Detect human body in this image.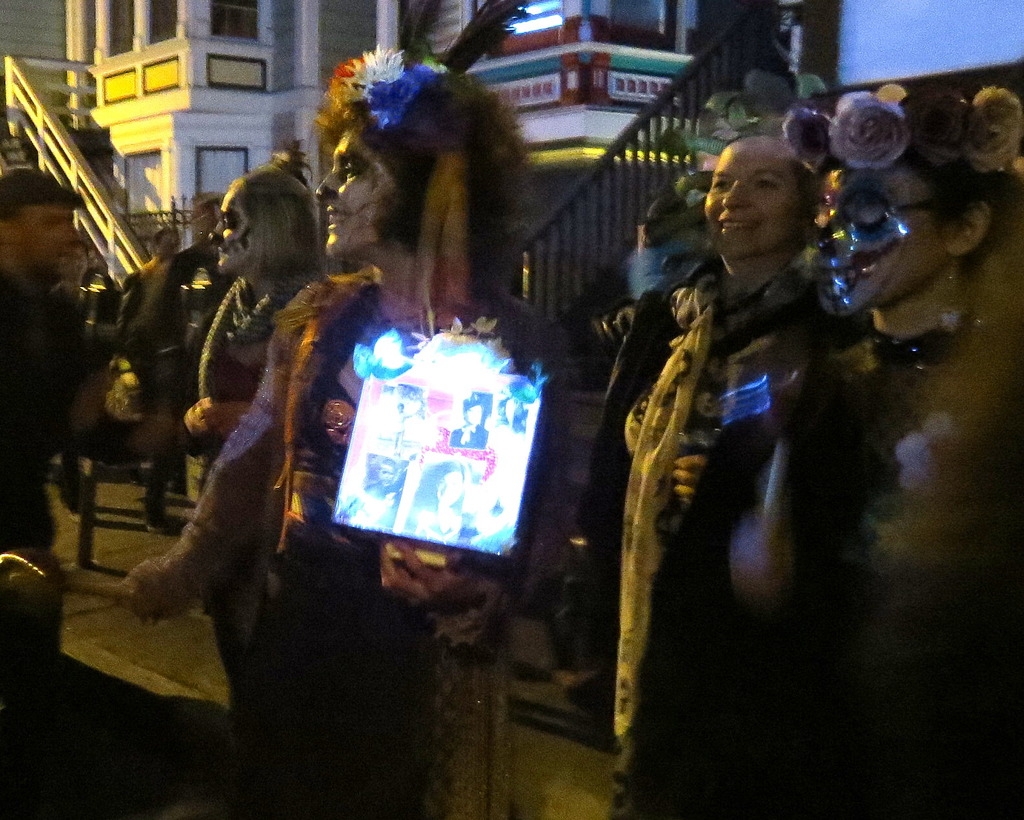
Detection: box(578, 54, 832, 819).
